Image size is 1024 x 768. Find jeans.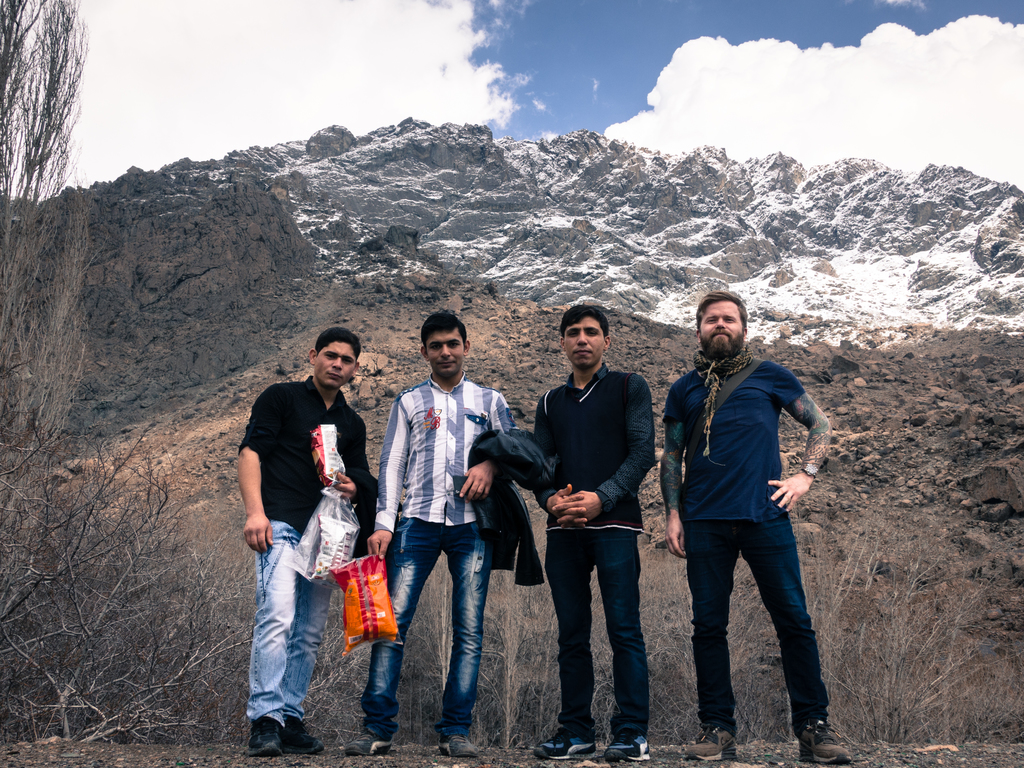
rect(680, 514, 835, 723).
